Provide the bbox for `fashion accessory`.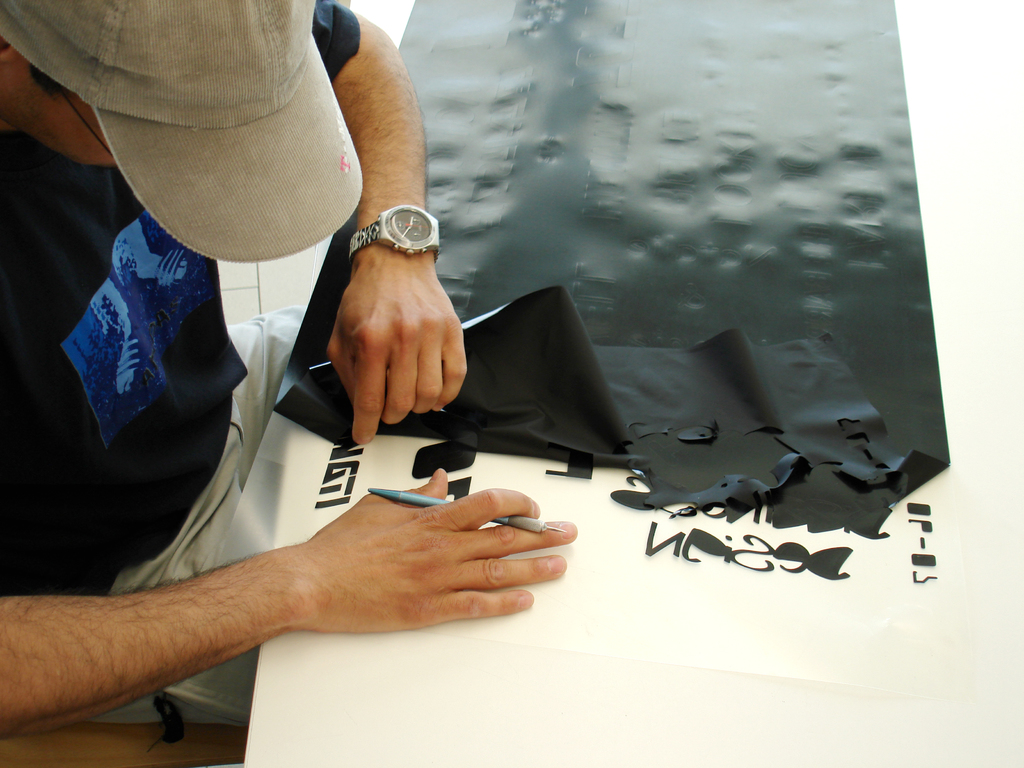
BBox(348, 204, 439, 266).
